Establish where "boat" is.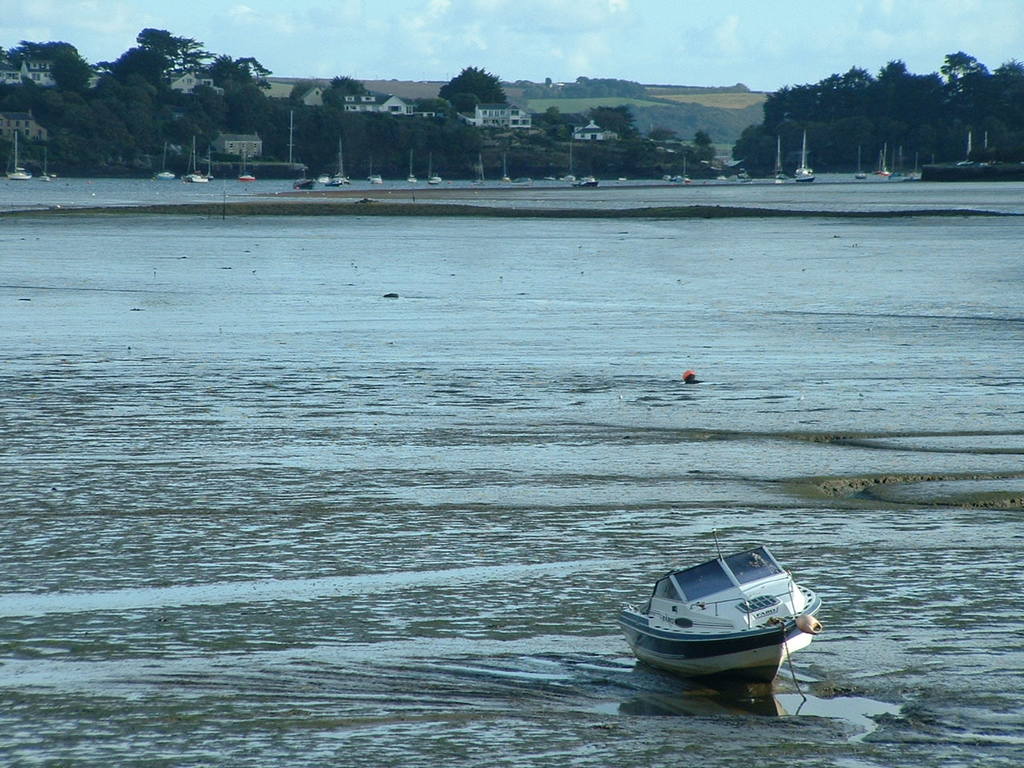
Established at [left=614, top=547, right=828, bottom=688].
